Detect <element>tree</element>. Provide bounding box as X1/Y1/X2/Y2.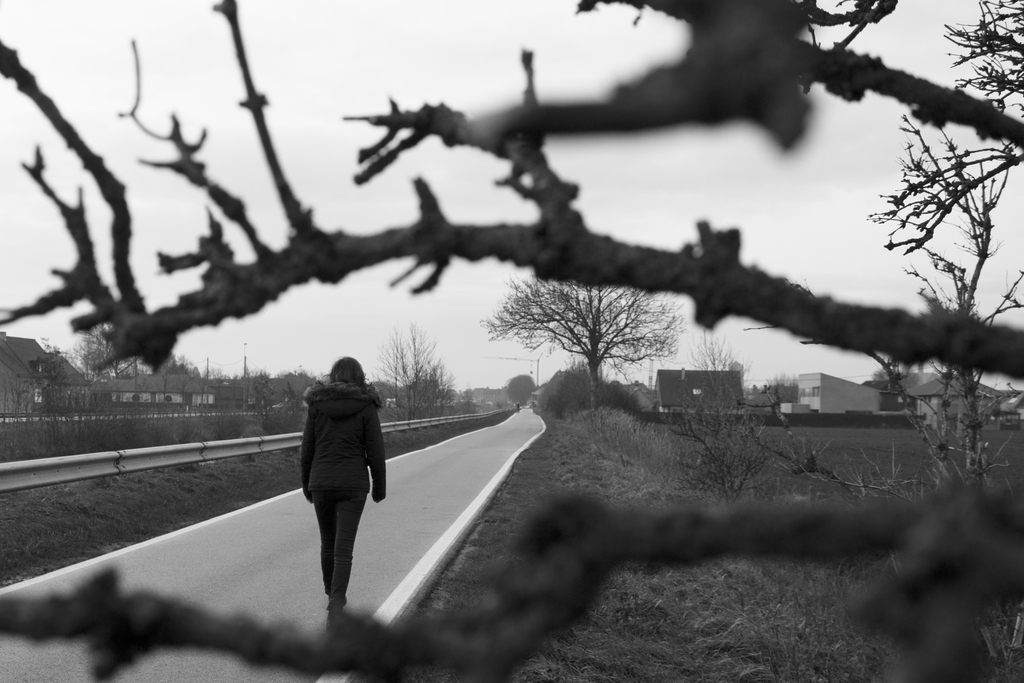
376/315/452/404.
